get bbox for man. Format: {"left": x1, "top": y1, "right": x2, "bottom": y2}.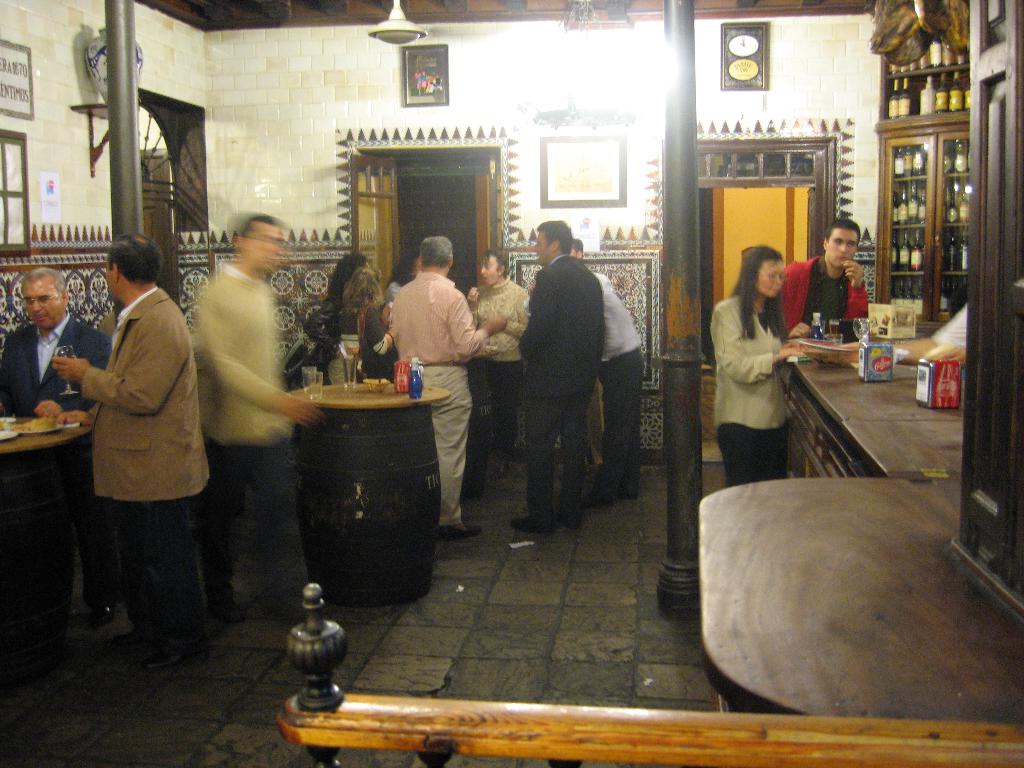
{"left": 783, "top": 220, "right": 867, "bottom": 340}.
